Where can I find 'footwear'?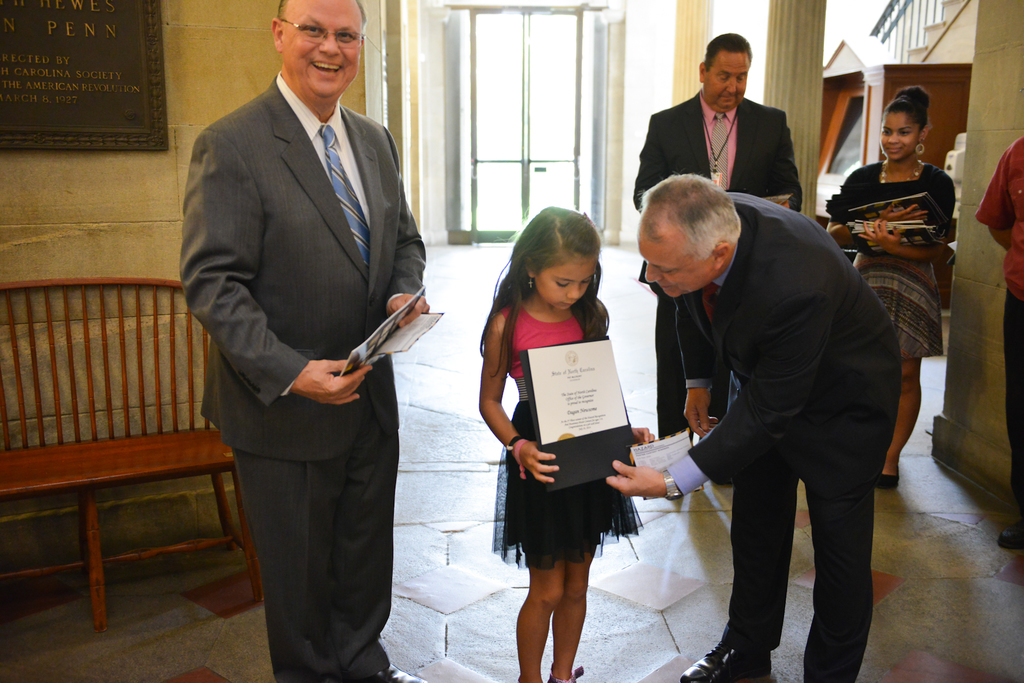
You can find it at 379, 660, 428, 682.
